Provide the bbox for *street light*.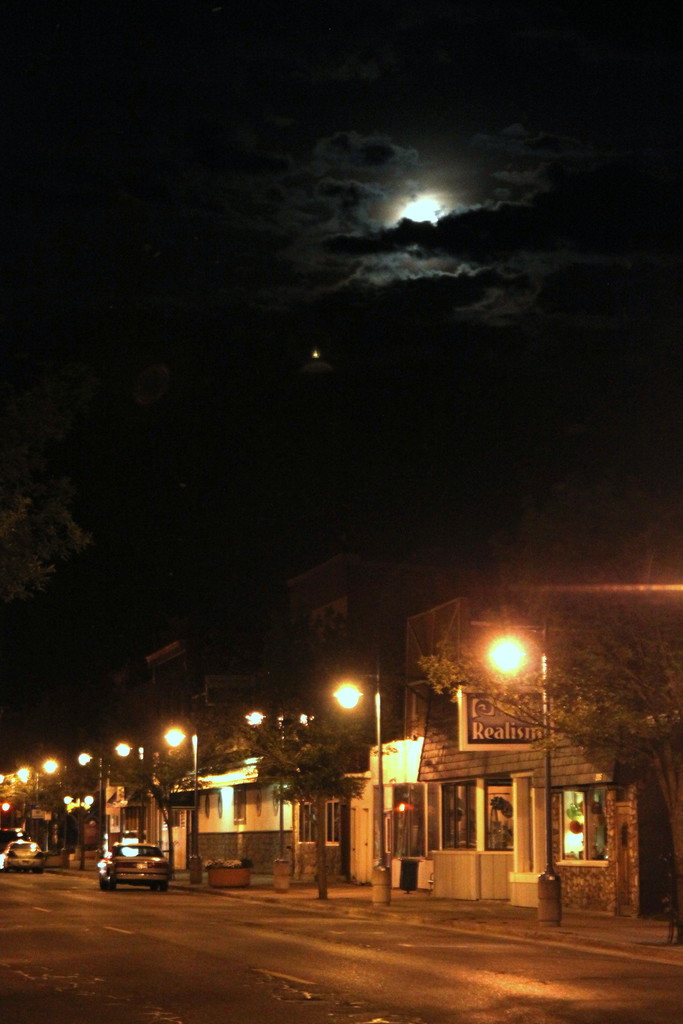
(334, 664, 387, 908).
